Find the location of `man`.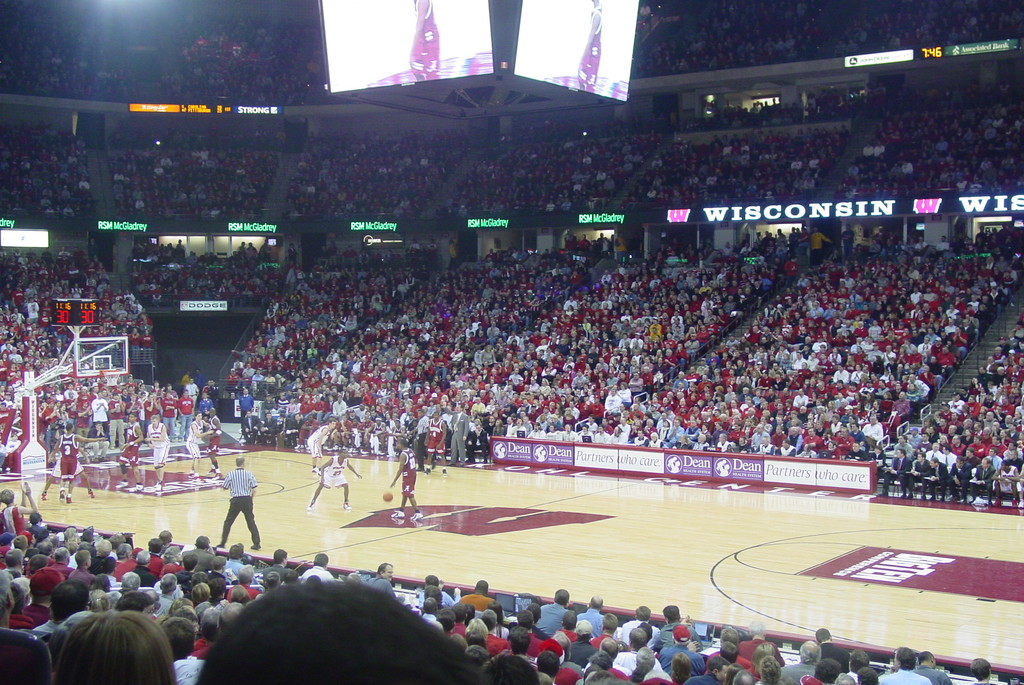
Location: Rect(143, 414, 172, 490).
